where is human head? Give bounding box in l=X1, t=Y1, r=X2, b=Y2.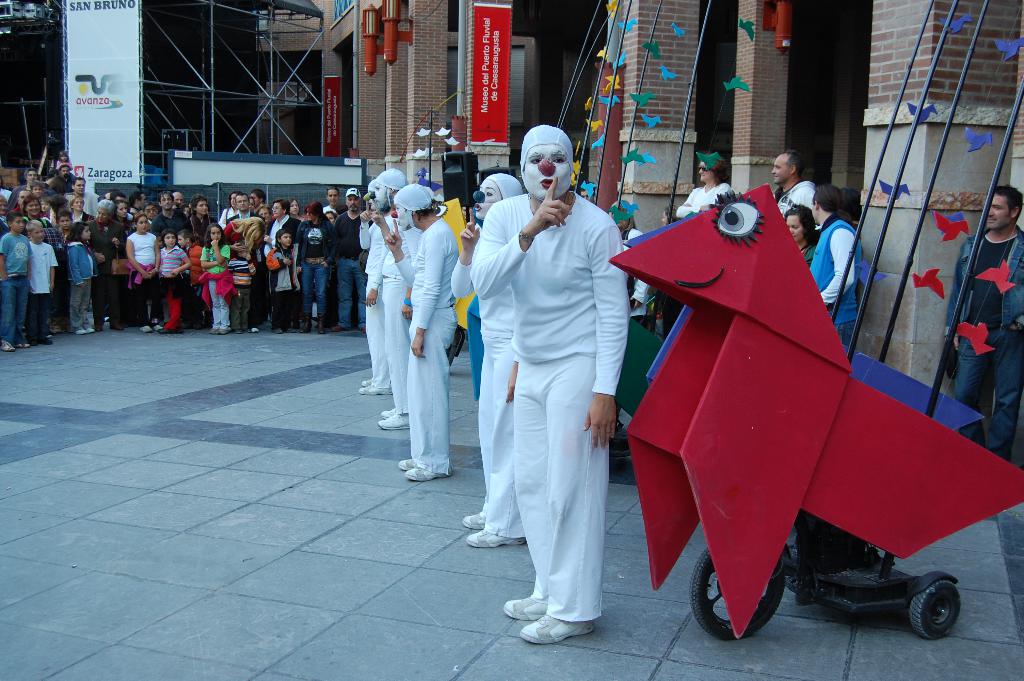
l=272, t=201, r=289, b=217.
